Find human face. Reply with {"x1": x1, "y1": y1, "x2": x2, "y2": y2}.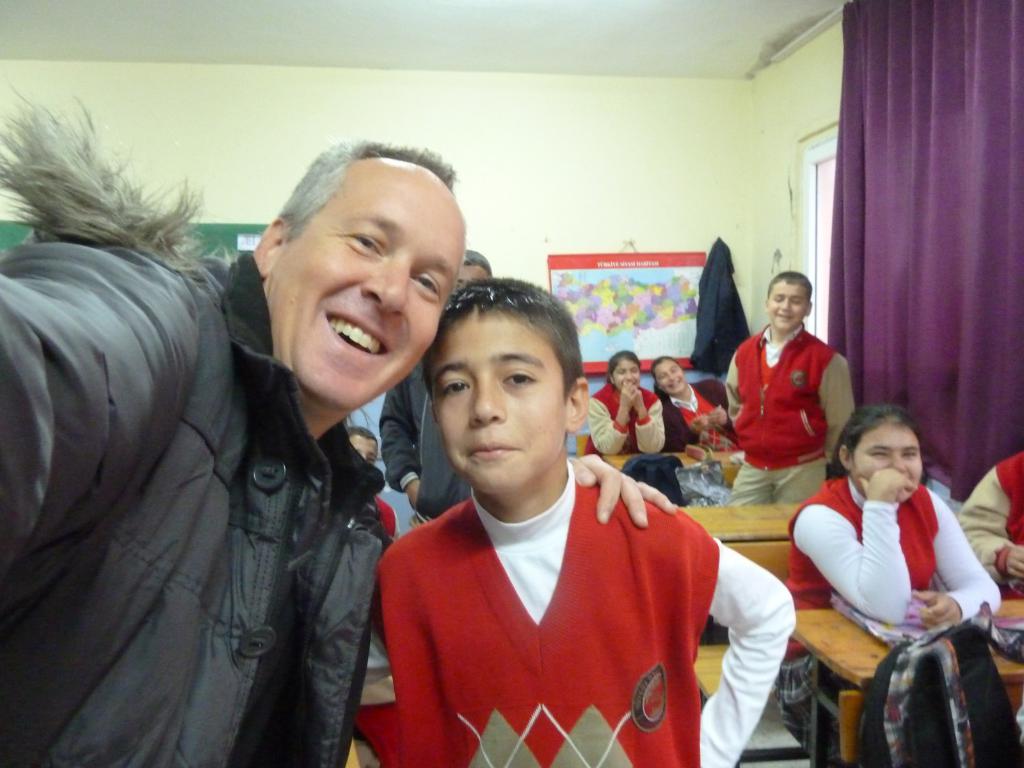
{"x1": 650, "y1": 364, "x2": 690, "y2": 392}.
